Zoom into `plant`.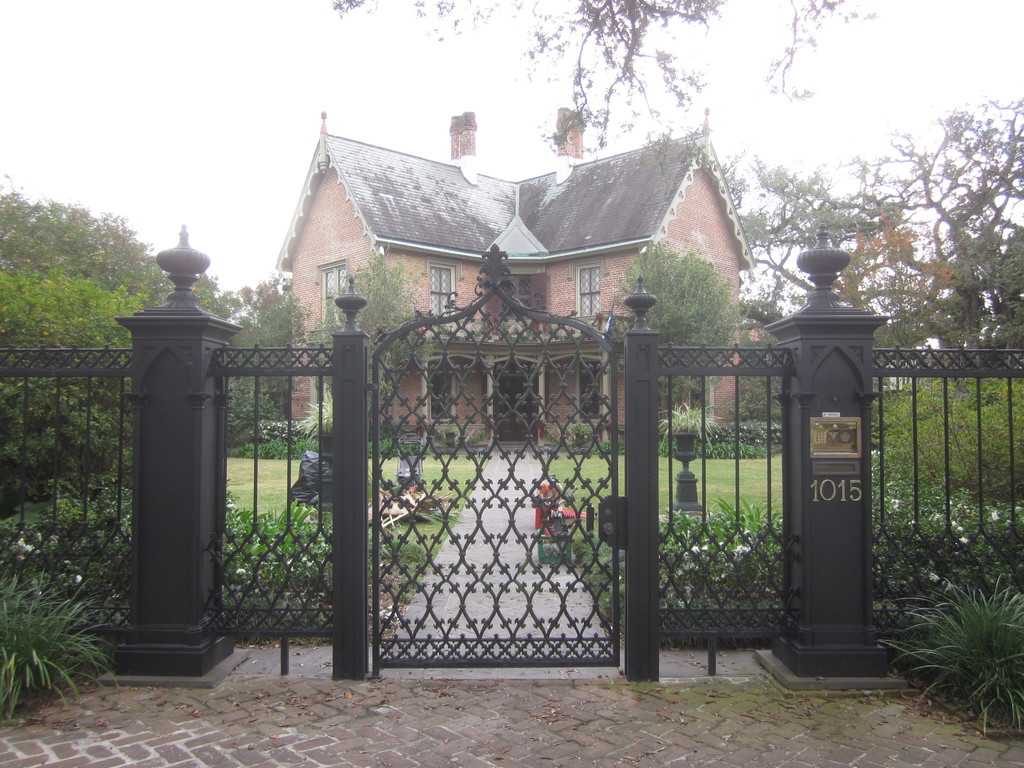
Zoom target: rect(586, 429, 628, 456).
